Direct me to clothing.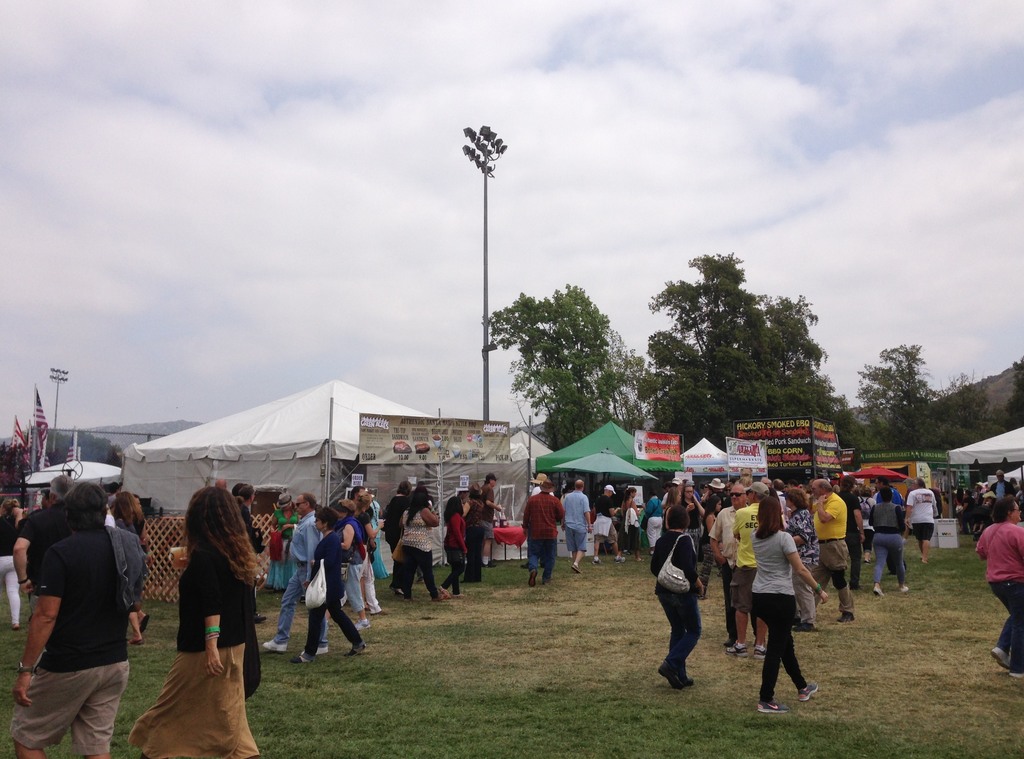
Direction: (x1=561, y1=491, x2=593, y2=551).
